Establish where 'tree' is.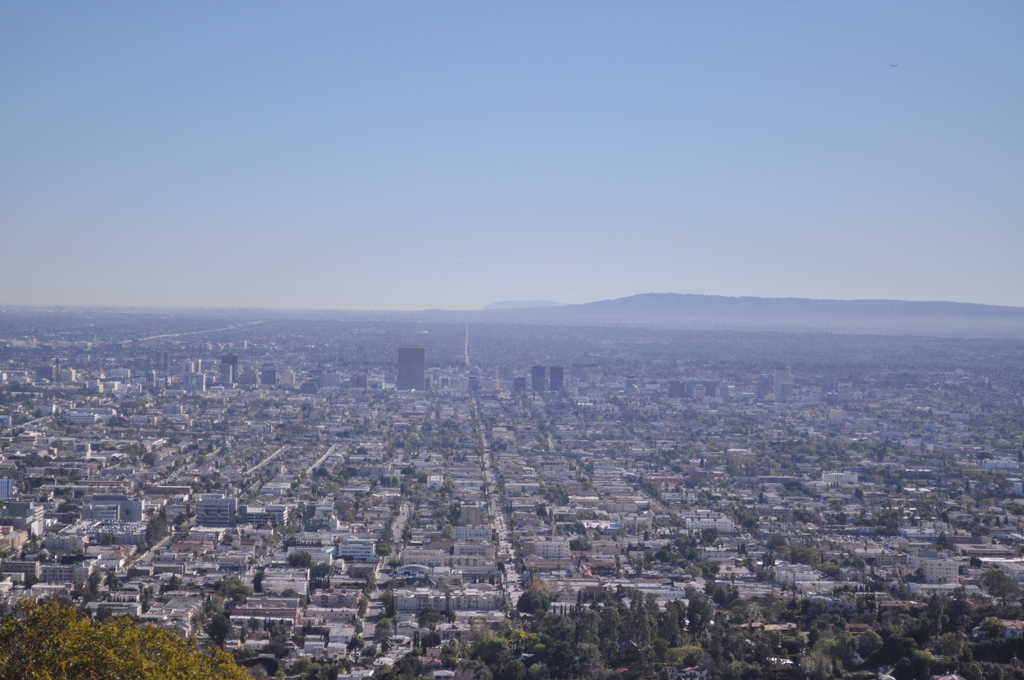
Established at (x1=295, y1=636, x2=307, y2=652).
